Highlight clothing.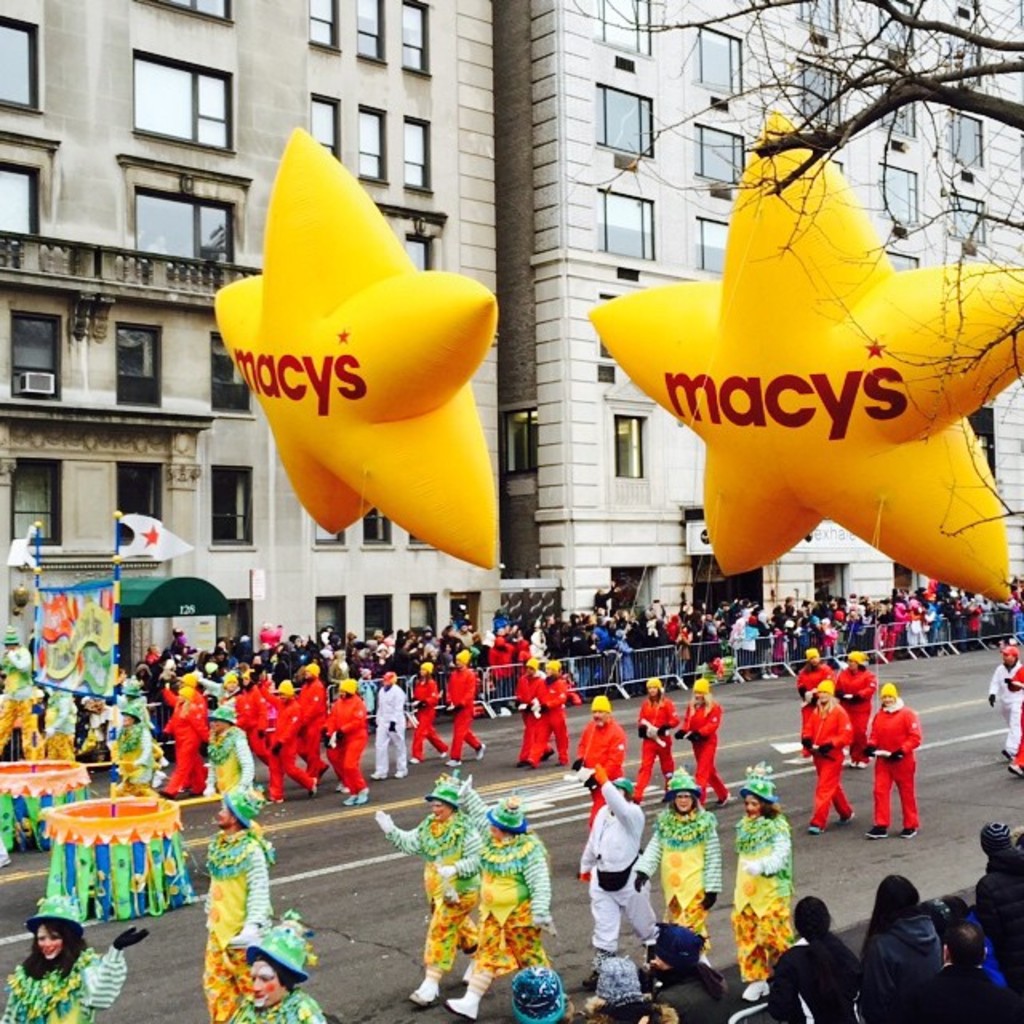
Highlighted region: 515/667/539/765.
